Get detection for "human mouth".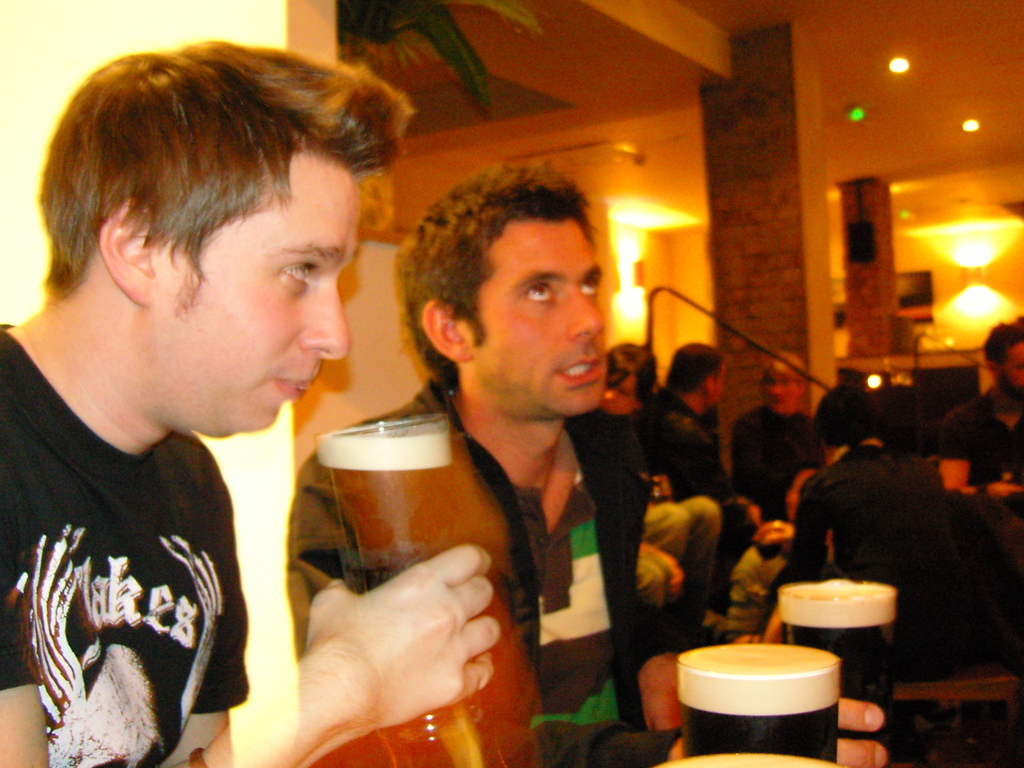
Detection: select_region(271, 367, 316, 401).
